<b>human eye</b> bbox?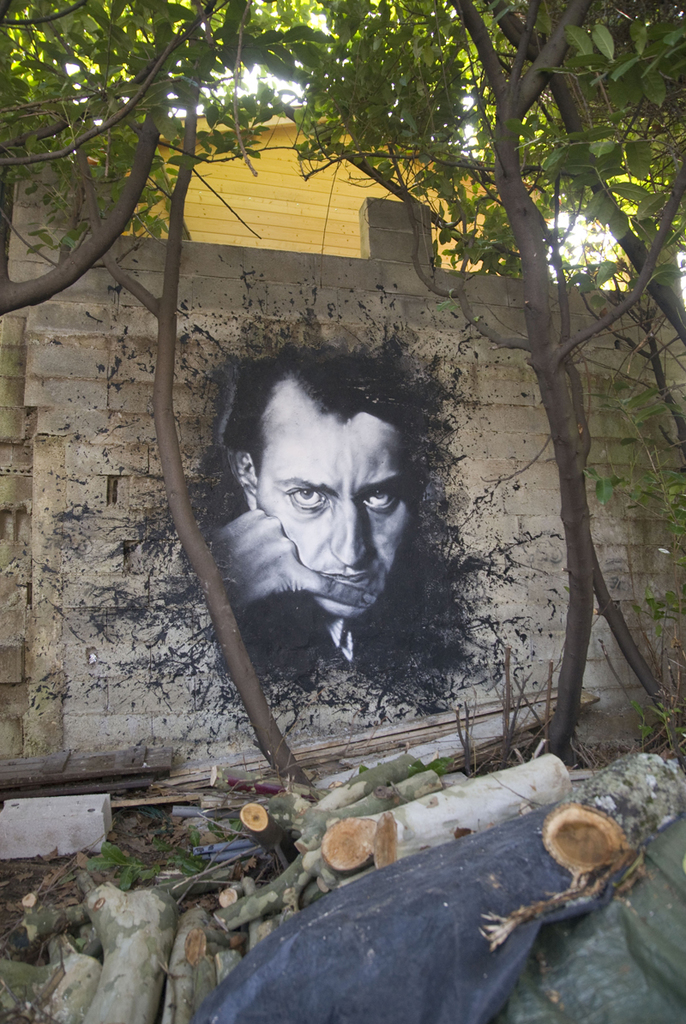
282, 484, 332, 515
